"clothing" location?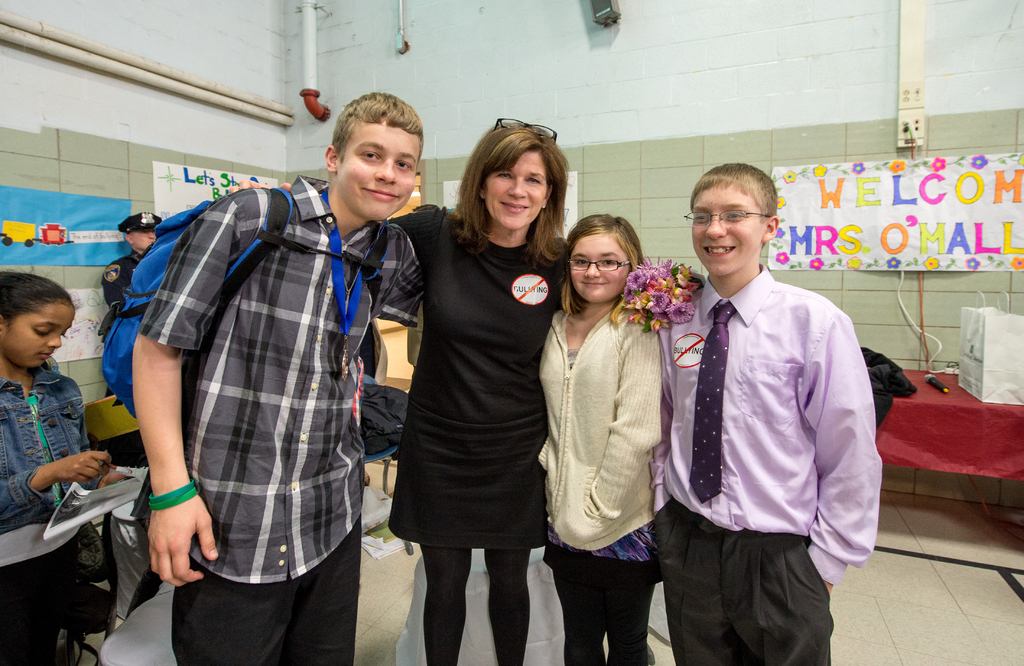
crop(545, 304, 662, 665)
